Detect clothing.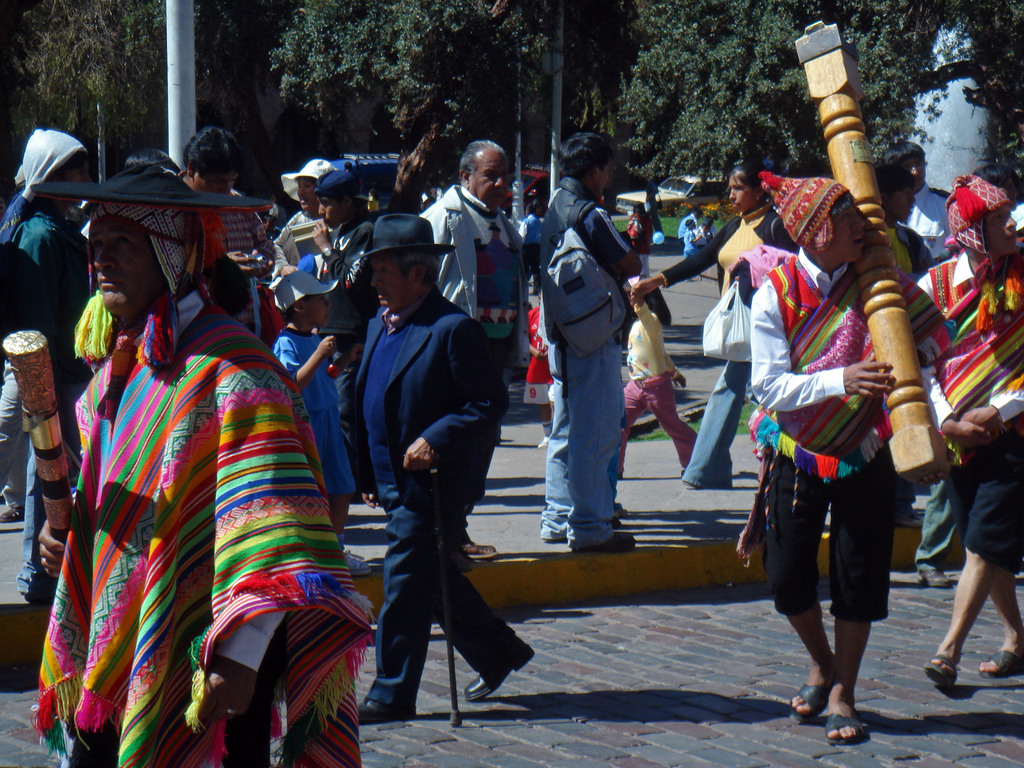
Detected at x1=538, y1=175, x2=634, y2=547.
